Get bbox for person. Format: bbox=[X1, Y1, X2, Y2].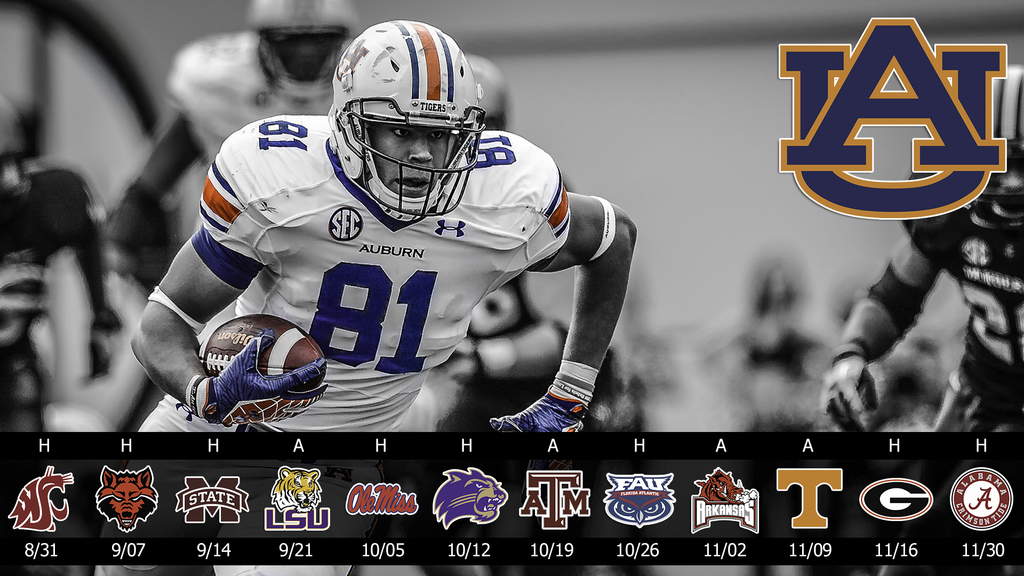
bbox=[114, 0, 510, 287].
